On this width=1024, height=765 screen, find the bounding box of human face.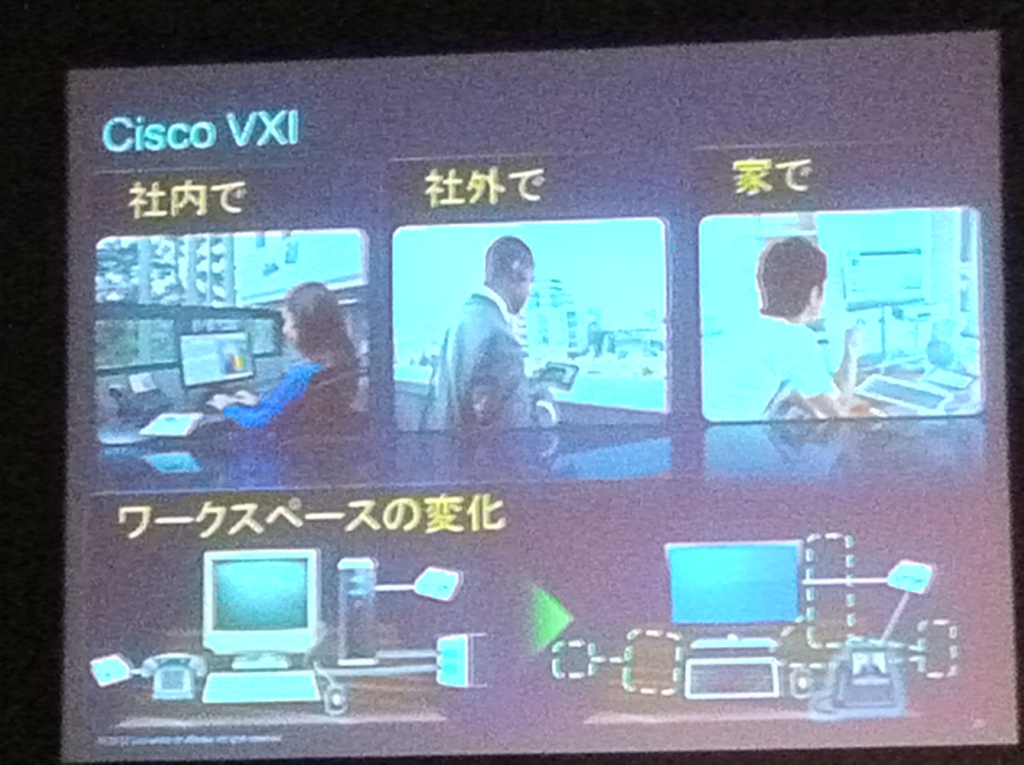
Bounding box: bbox(514, 271, 535, 312).
